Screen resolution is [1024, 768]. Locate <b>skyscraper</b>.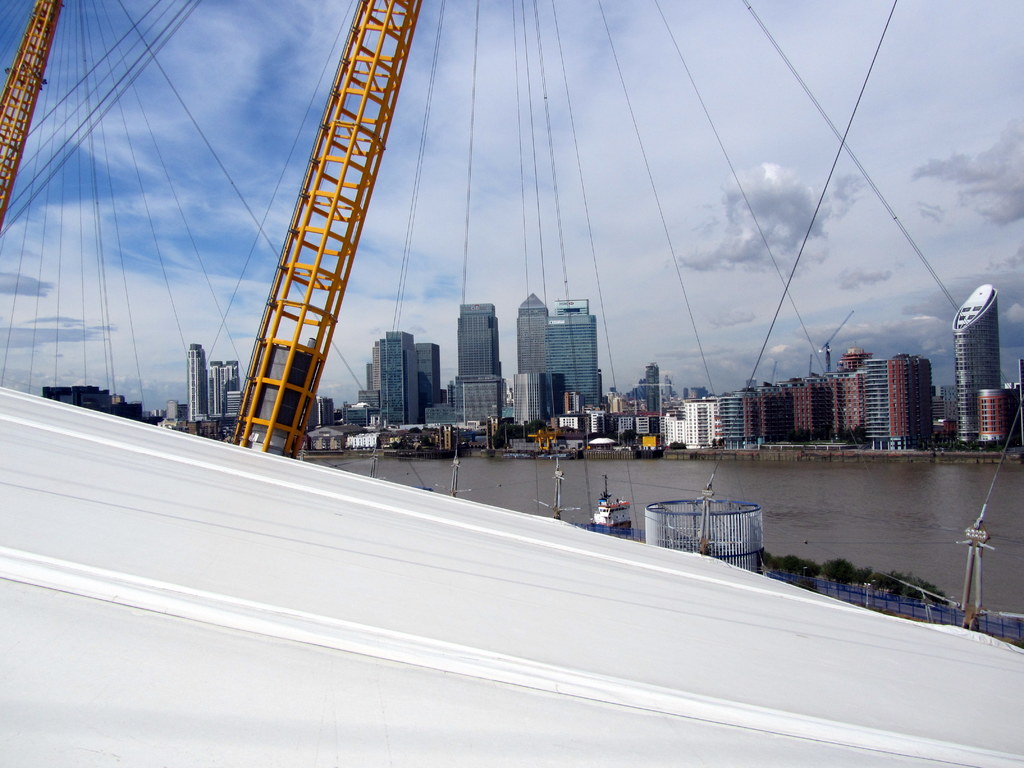
box=[376, 331, 413, 428].
